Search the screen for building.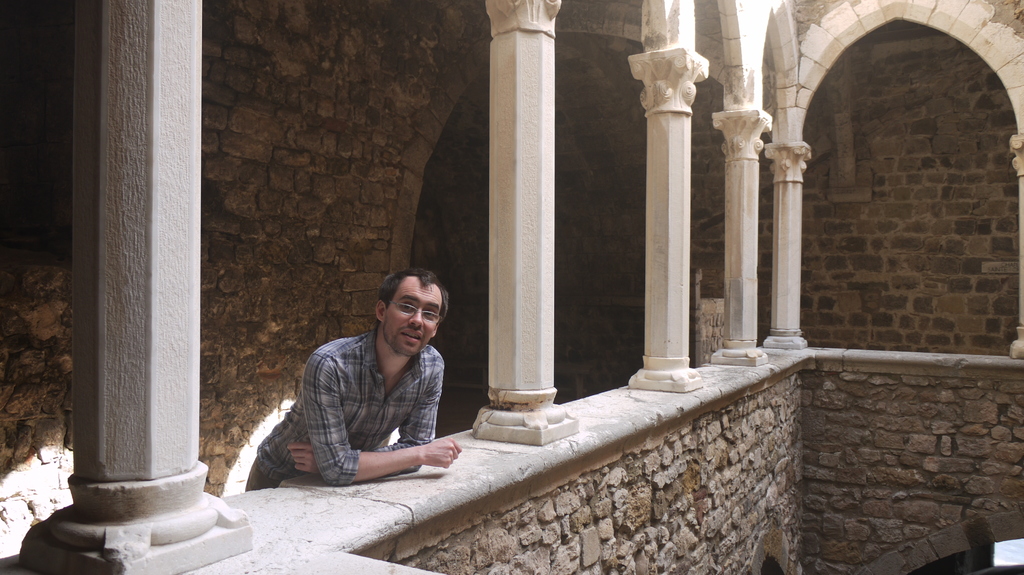
Found at 2:0:1023:574.
